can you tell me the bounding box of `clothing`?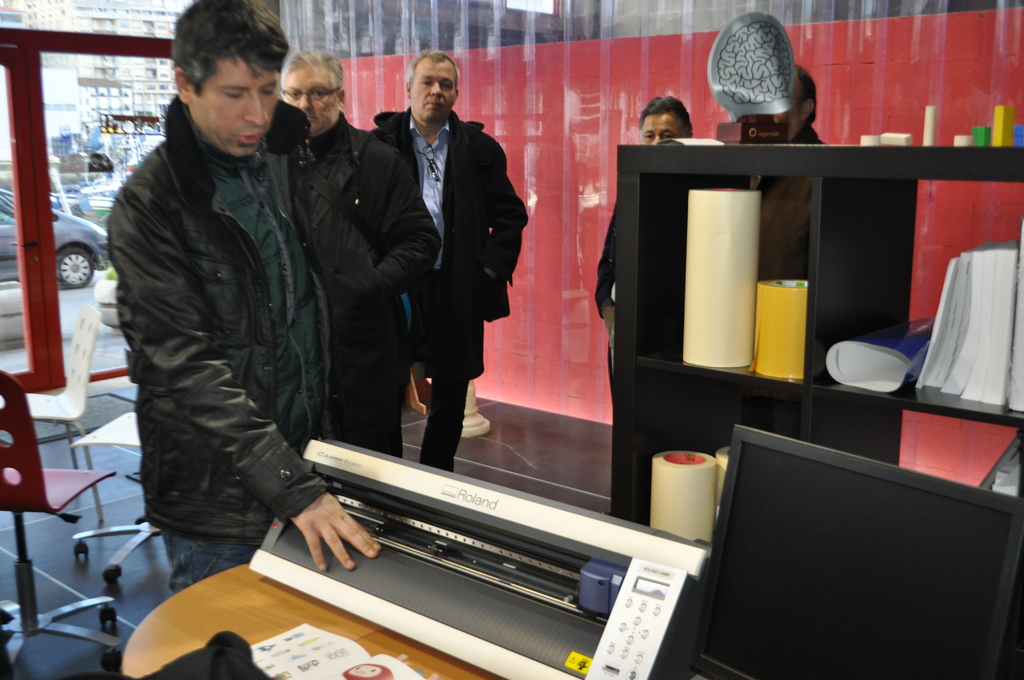
box=[280, 109, 439, 449].
